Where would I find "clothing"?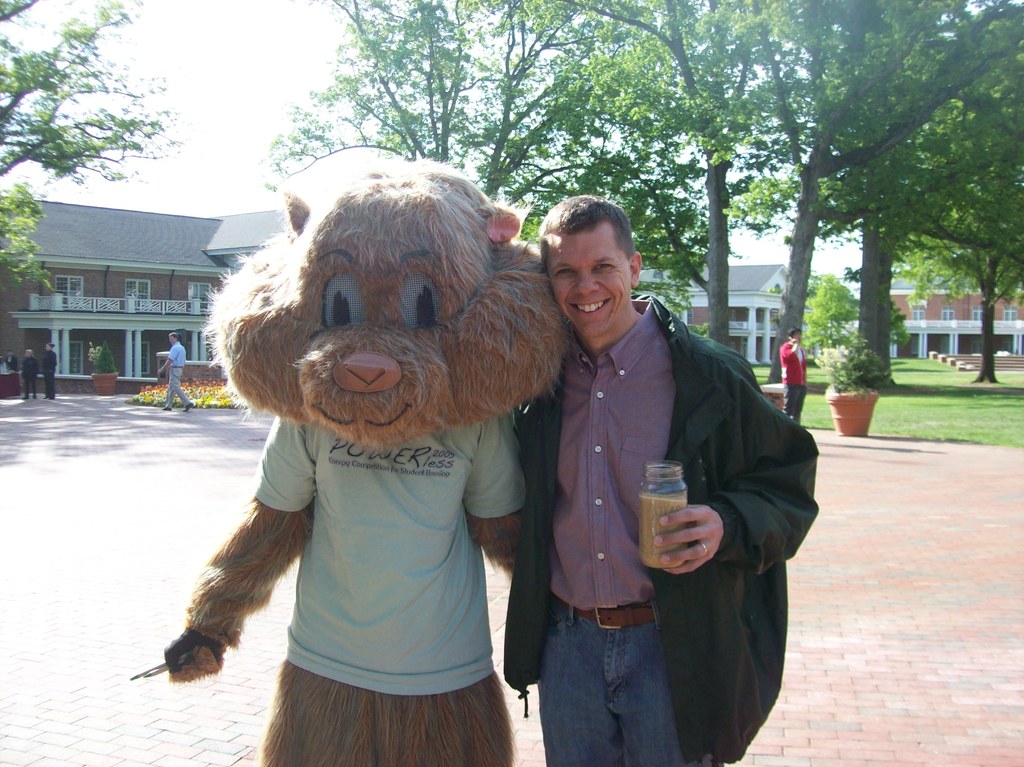
At [x1=160, y1=341, x2=191, y2=406].
